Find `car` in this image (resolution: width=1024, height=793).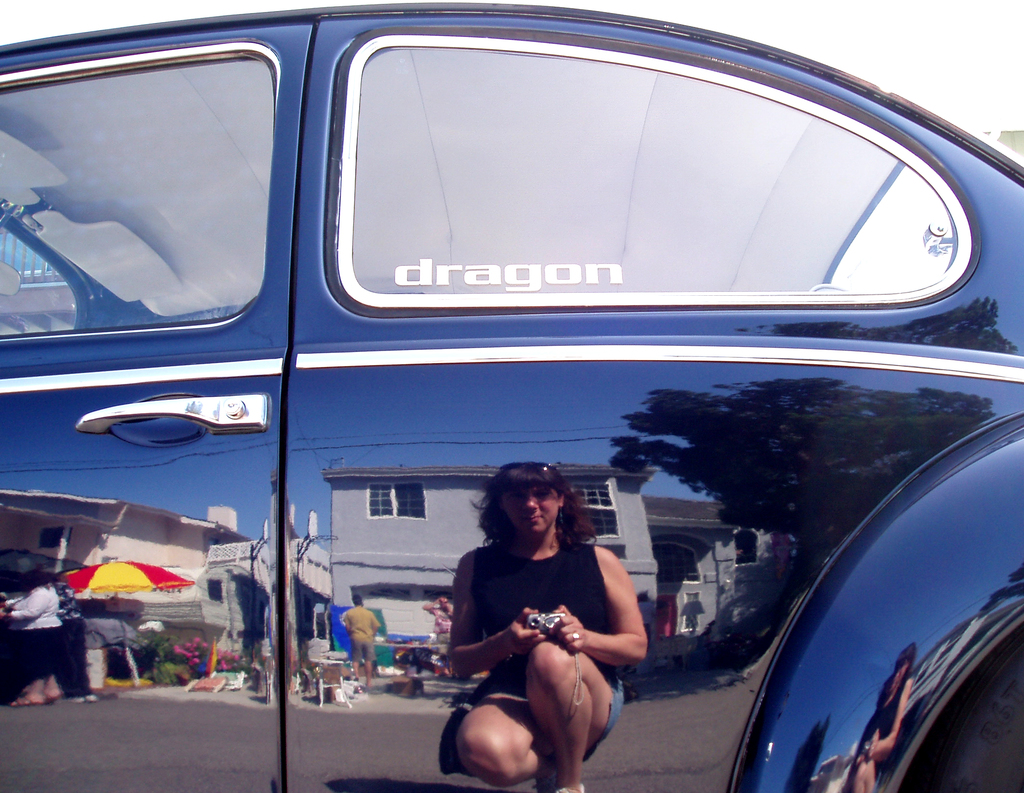
0/3/1023/792.
